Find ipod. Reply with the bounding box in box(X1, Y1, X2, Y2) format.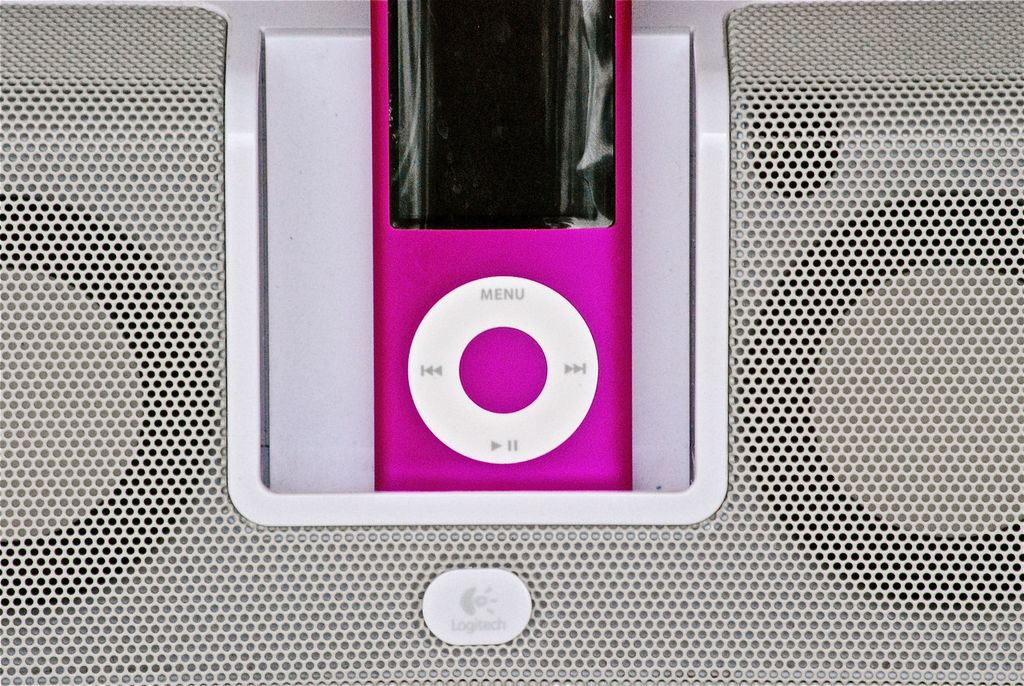
box(375, 0, 632, 496).
